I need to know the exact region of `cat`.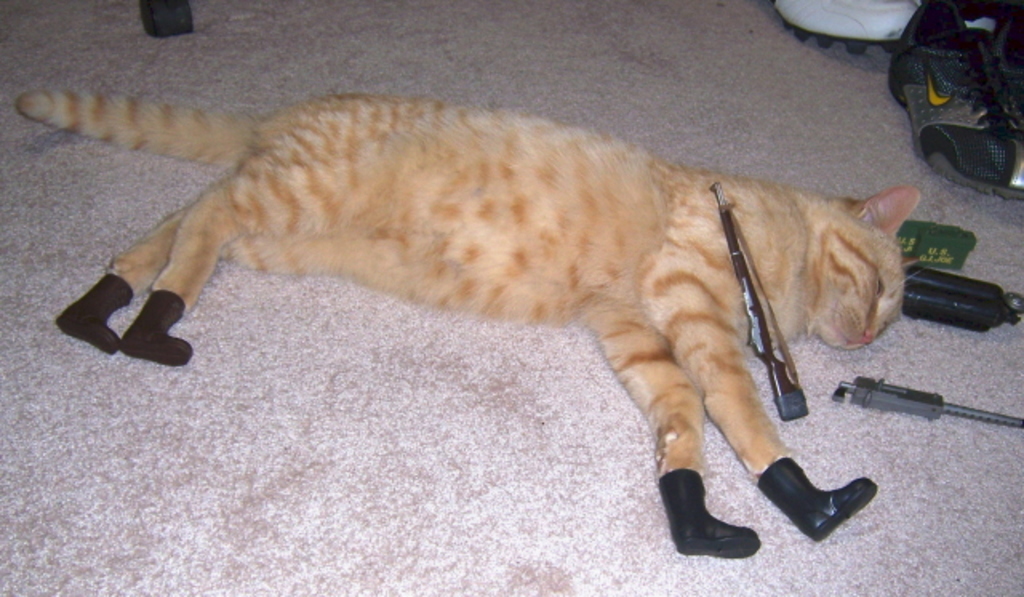
Region: l=16, t=90, r=938, b=559.
